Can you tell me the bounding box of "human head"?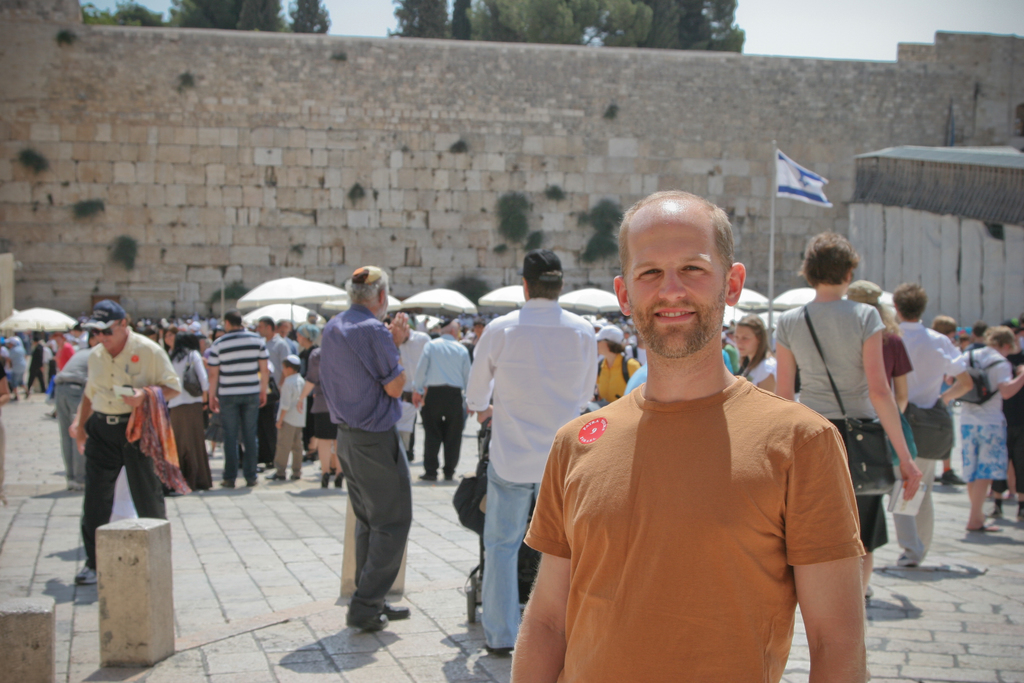
region(521, 251, 563, 301).
